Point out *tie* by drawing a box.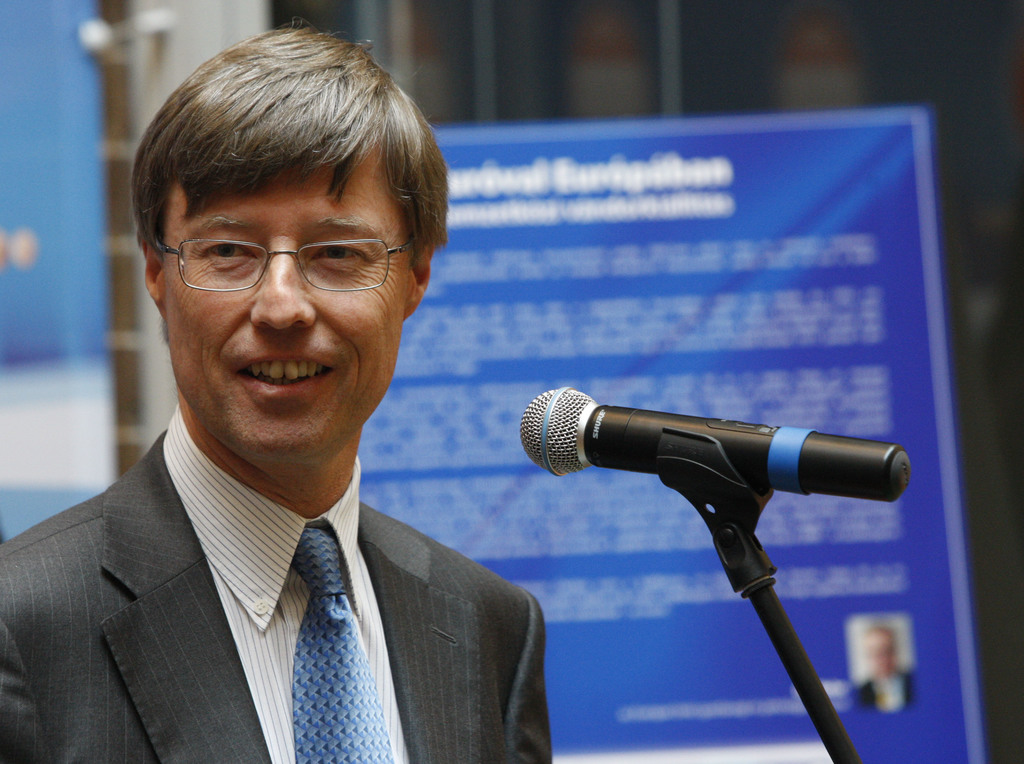
[289,519,396,763].
